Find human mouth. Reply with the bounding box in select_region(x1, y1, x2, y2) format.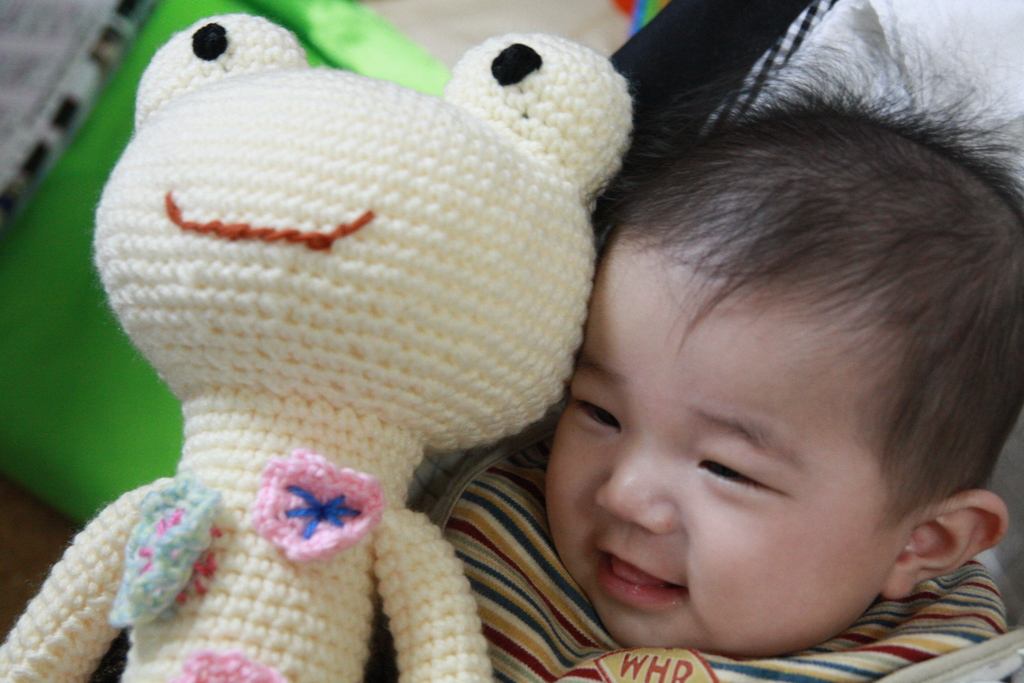
select_region(595, 546, 690, 609).
